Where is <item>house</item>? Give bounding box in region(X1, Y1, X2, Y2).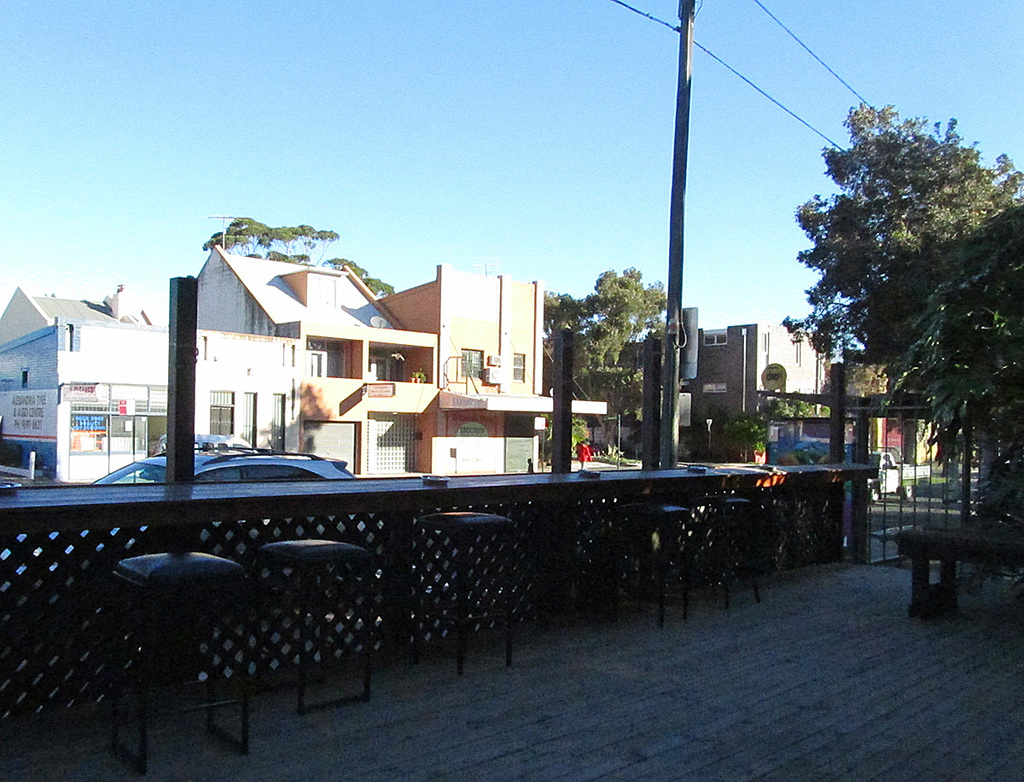
region(195, 242, 445, 480).
